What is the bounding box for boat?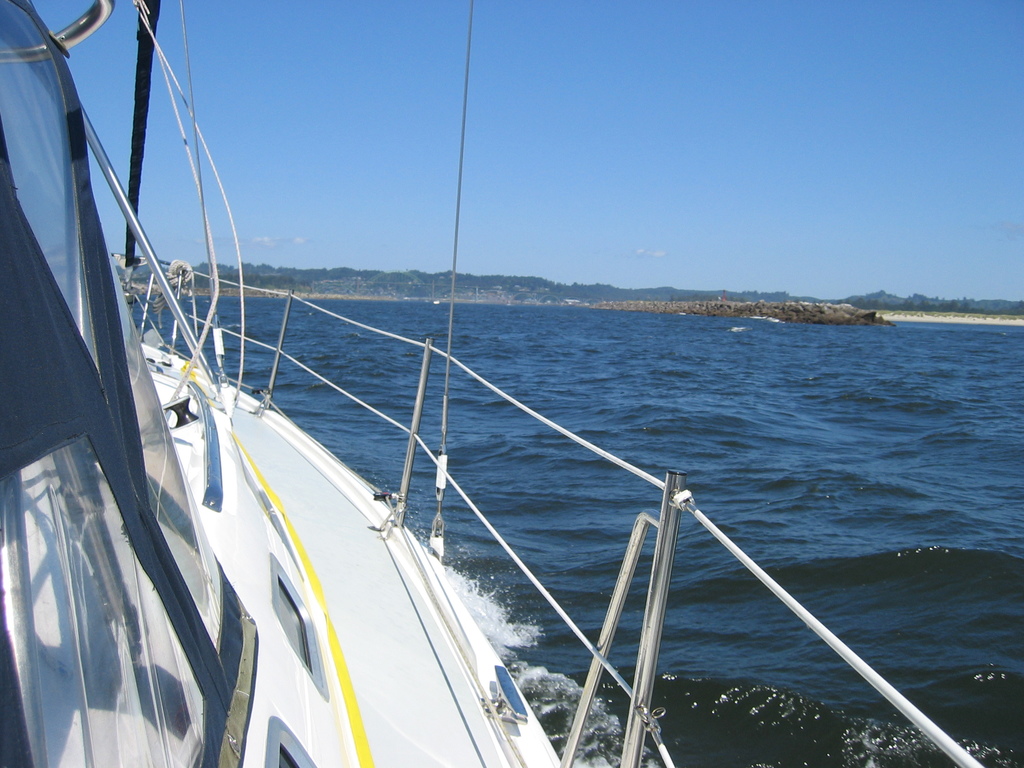
[x1=35, y1=69, x2=927, y2=767].
